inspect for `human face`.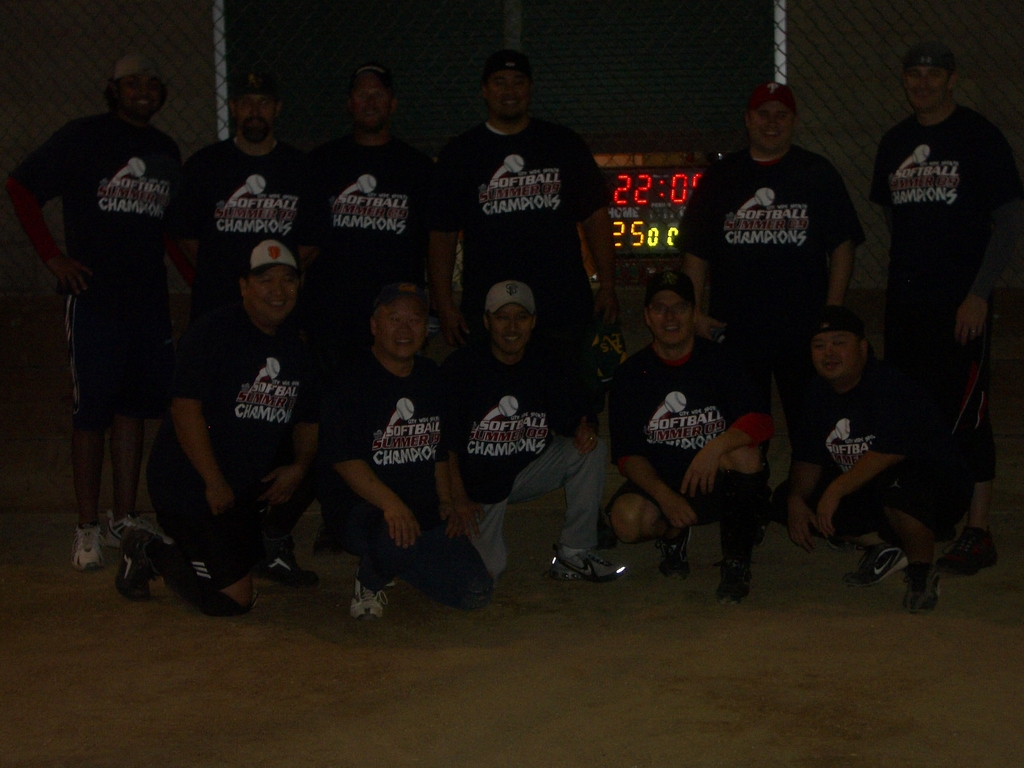
Inspection: [813, 332, 857, 382].
